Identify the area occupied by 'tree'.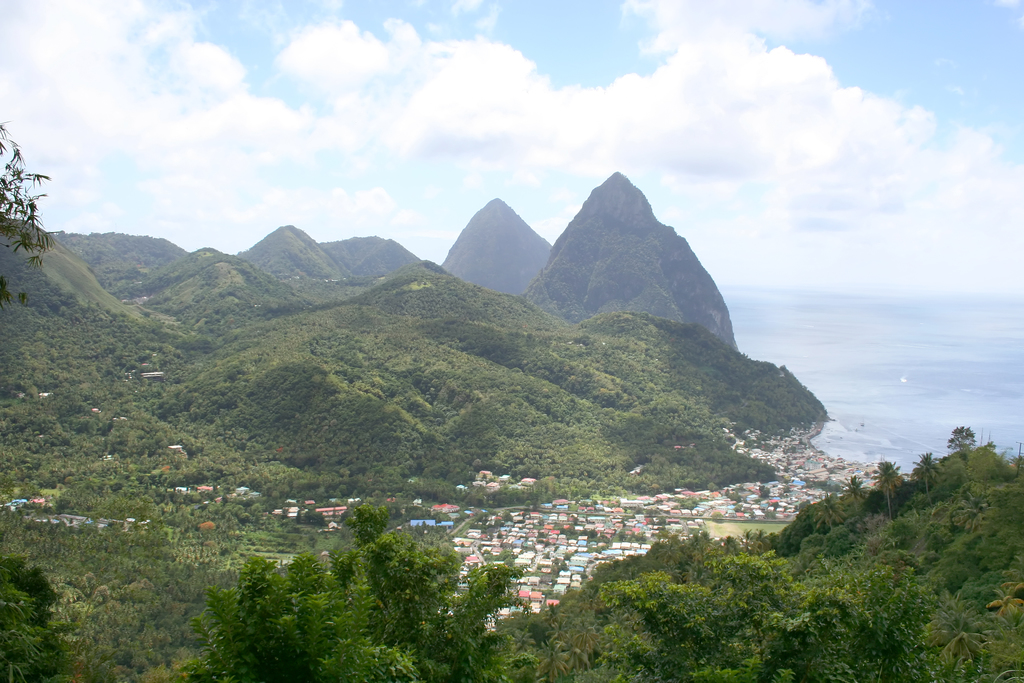
Area: 844:469:875:534.
